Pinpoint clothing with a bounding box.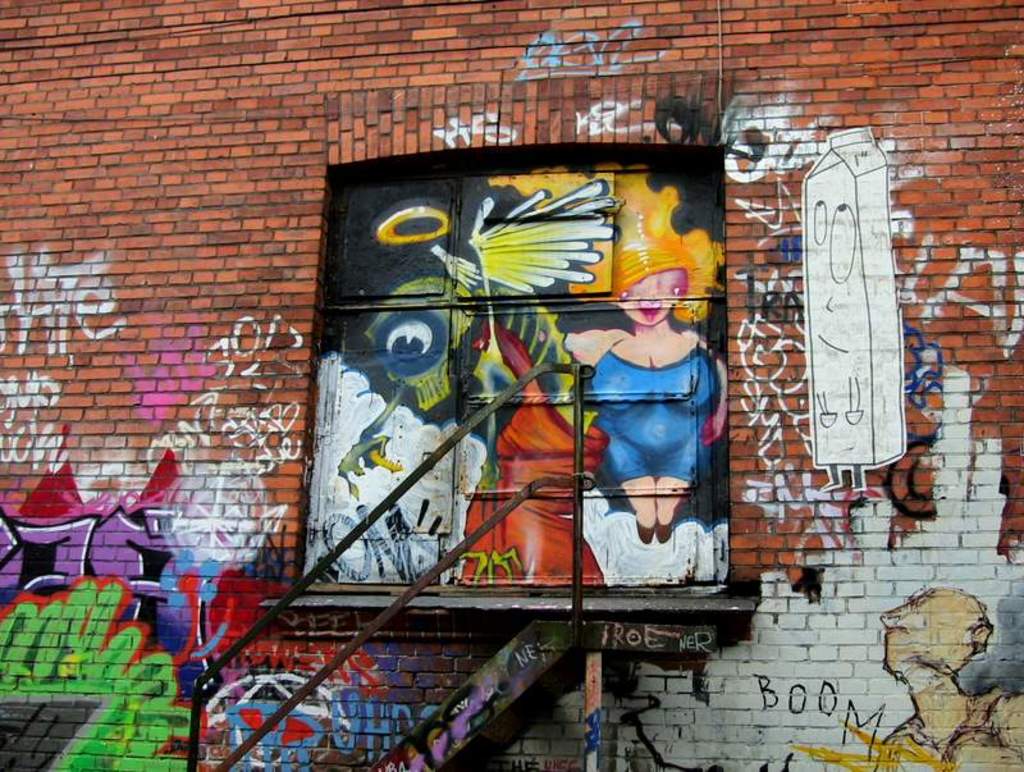
bbox=[588, 335, 721, 484].
